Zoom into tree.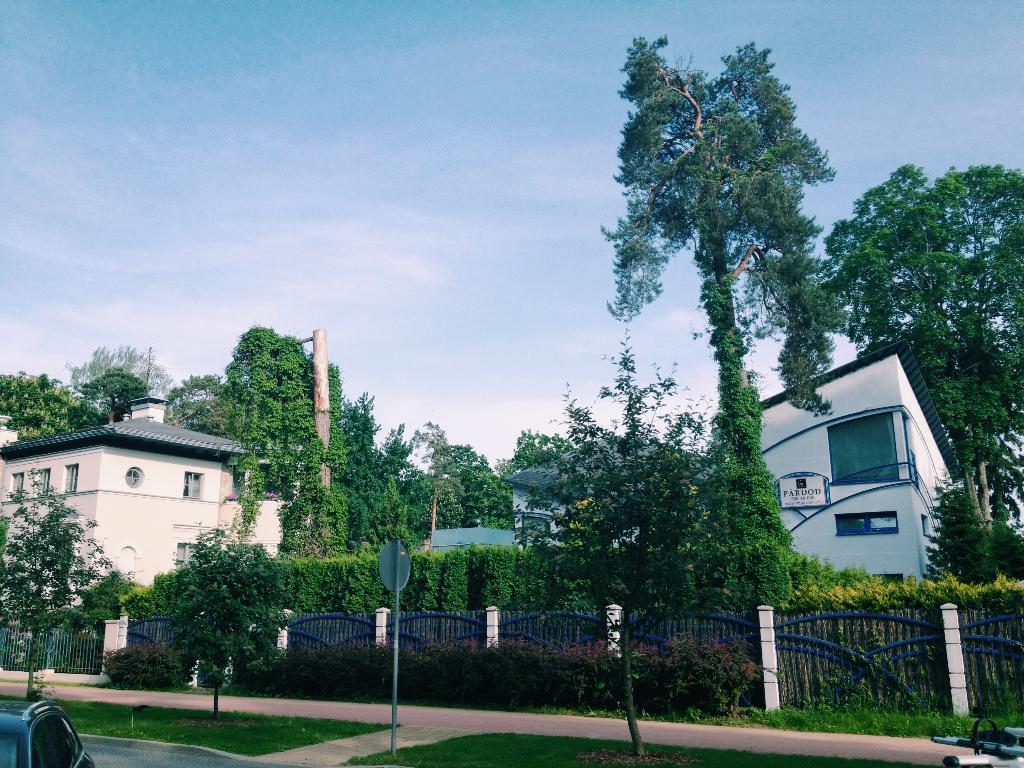
Zoom target: (x1=82, y1=367, x2=148, y2=415).
